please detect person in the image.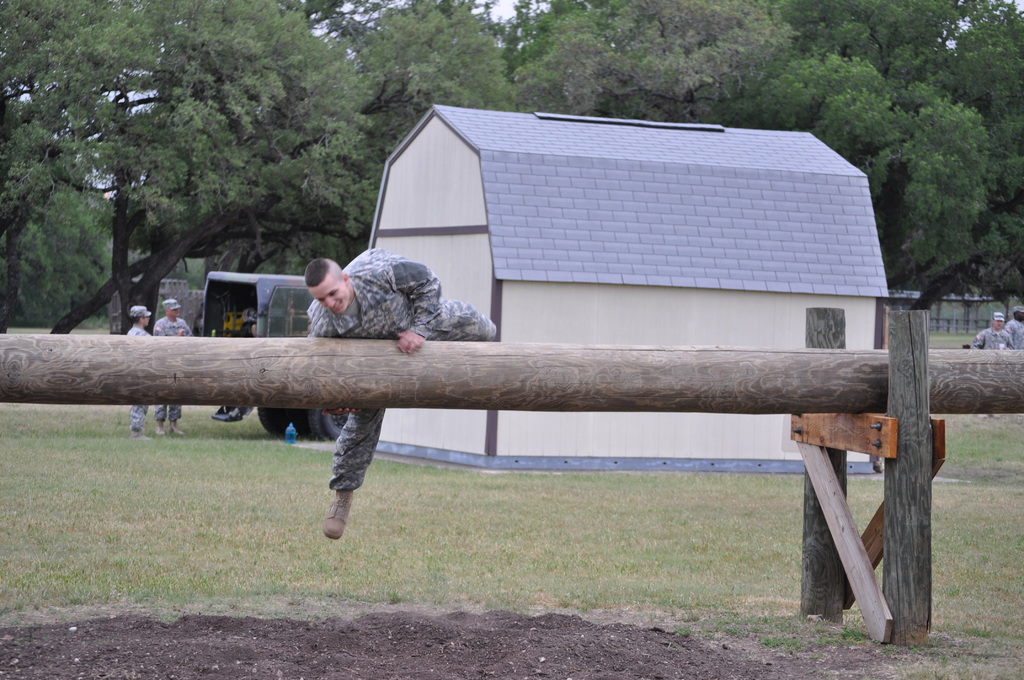
972:312:1016:354.
